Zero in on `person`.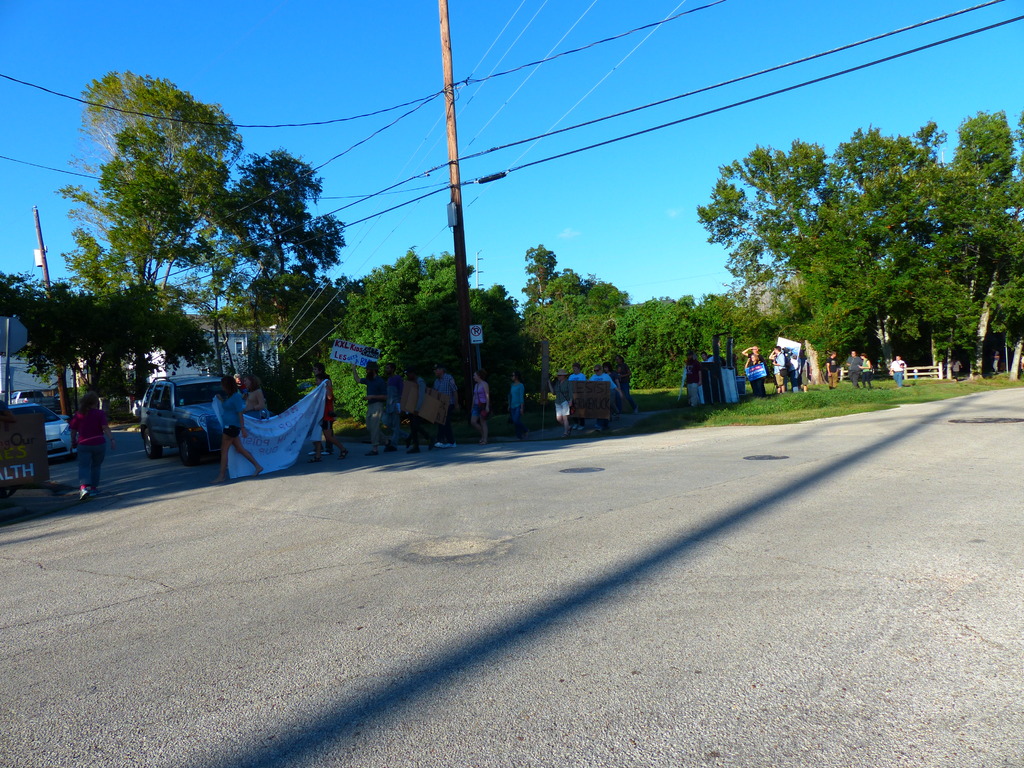
Zeroed in: detection(888, 355, 903, 392).
